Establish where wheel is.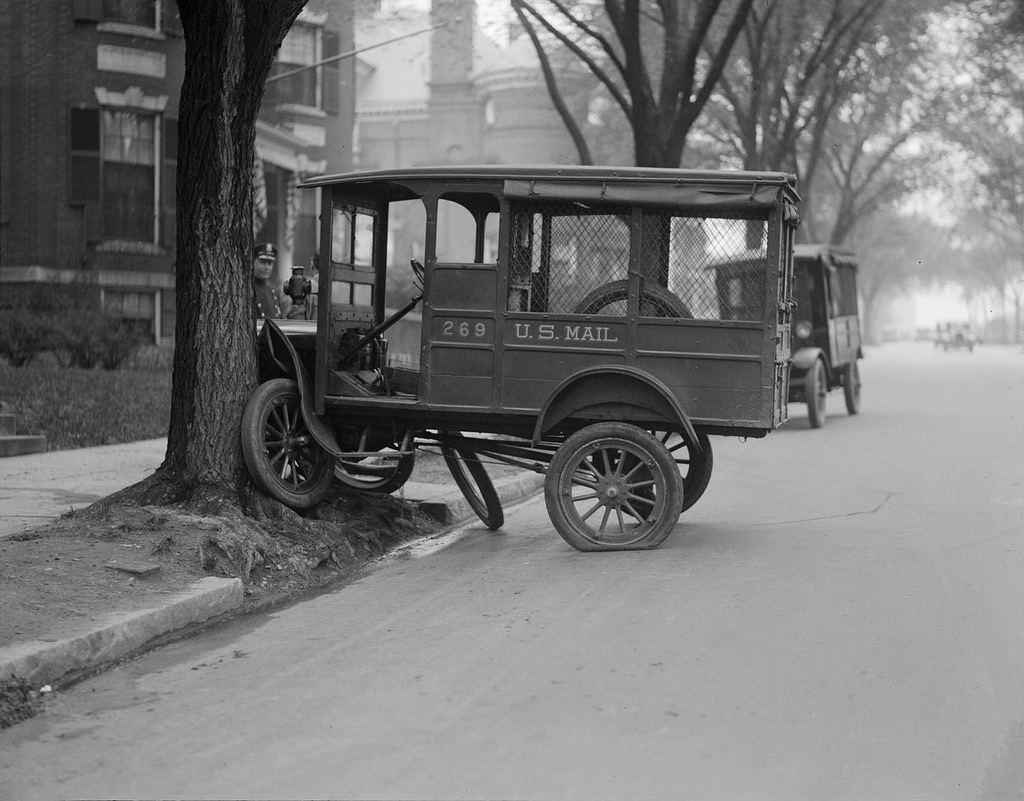
Established at {"left": 438, "top": 423, "right": 506, "bottom": 531}.
